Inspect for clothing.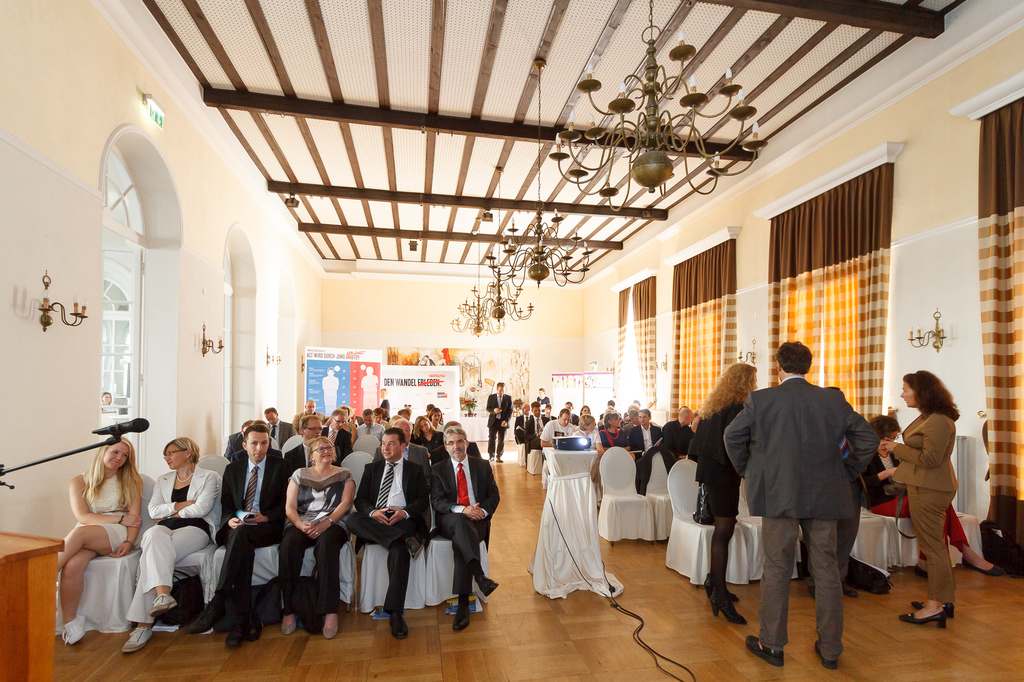
Inspection: bbox=(419, 430, 454, 464).
